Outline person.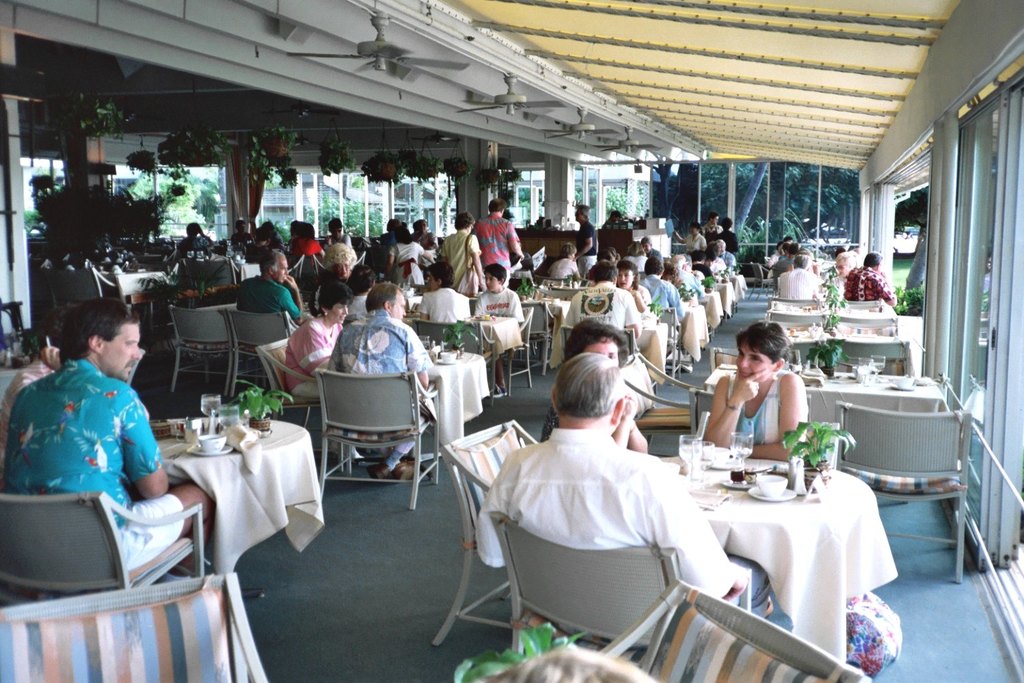
Outline: (x1=233, y1=243, x2=314, y2=335).
